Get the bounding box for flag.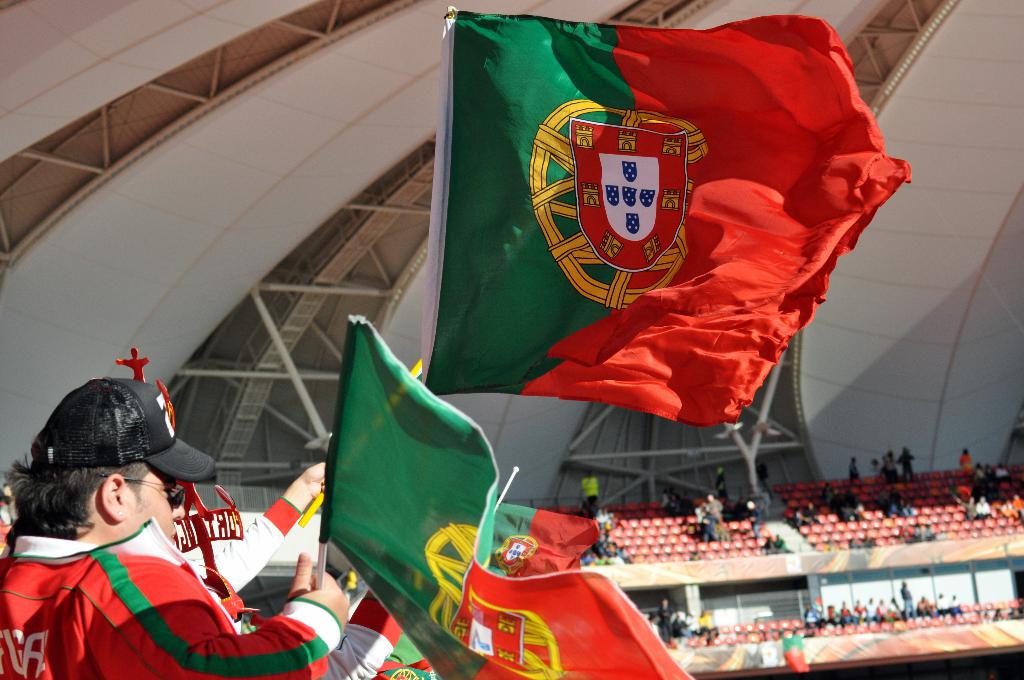
417 5 913 429.
